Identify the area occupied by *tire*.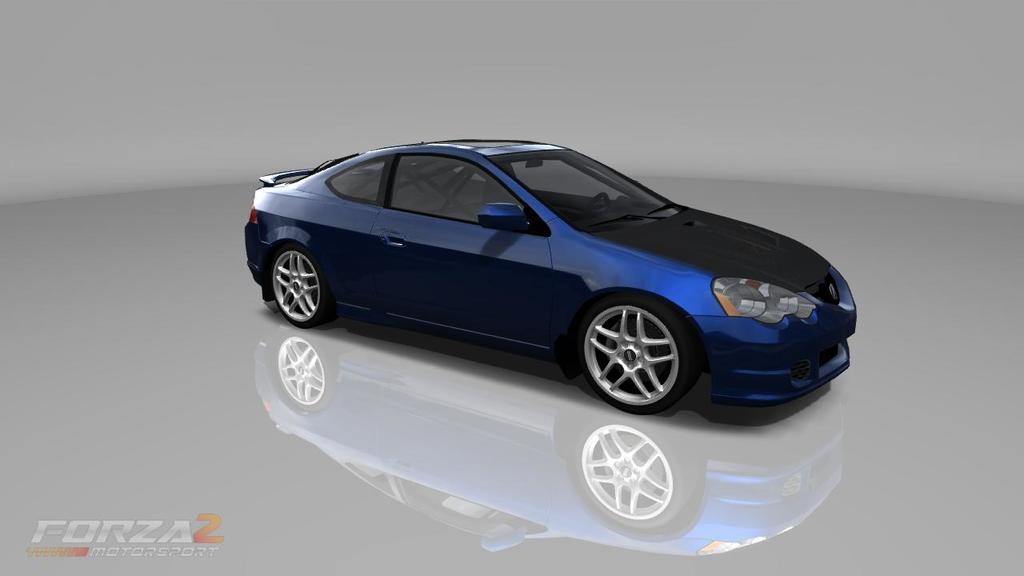
Area: [left=268, top=241, right=338, bottom=326].
